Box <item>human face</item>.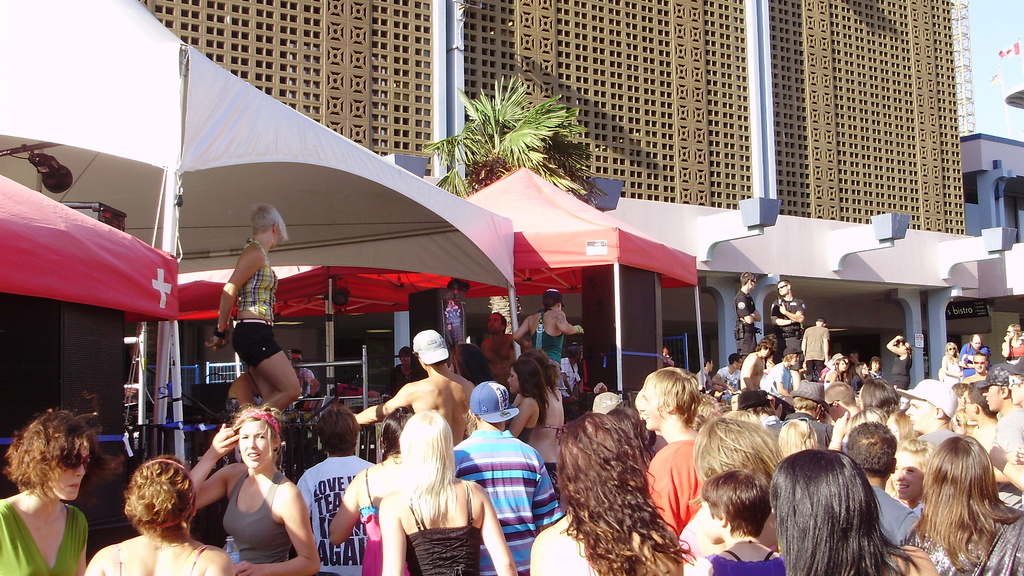
[left=237, top=418, right=269, bottom=470].
